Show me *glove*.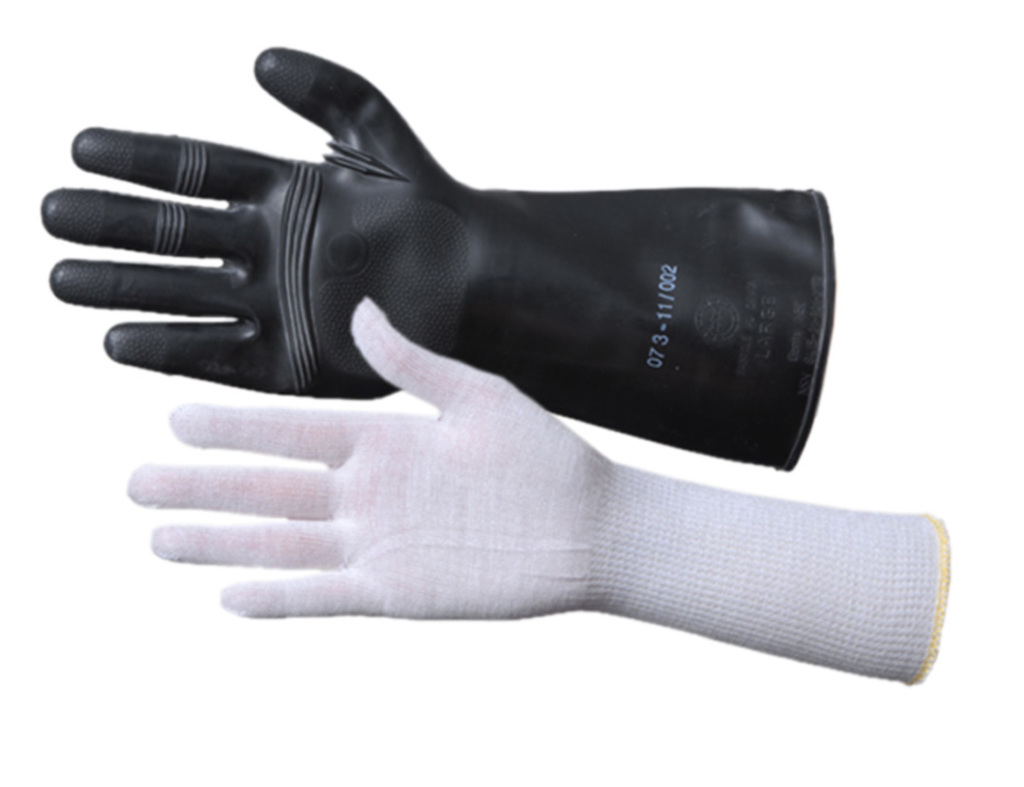
*glove* is here: (x1=38, y1=46, x2=836, y2=468).
